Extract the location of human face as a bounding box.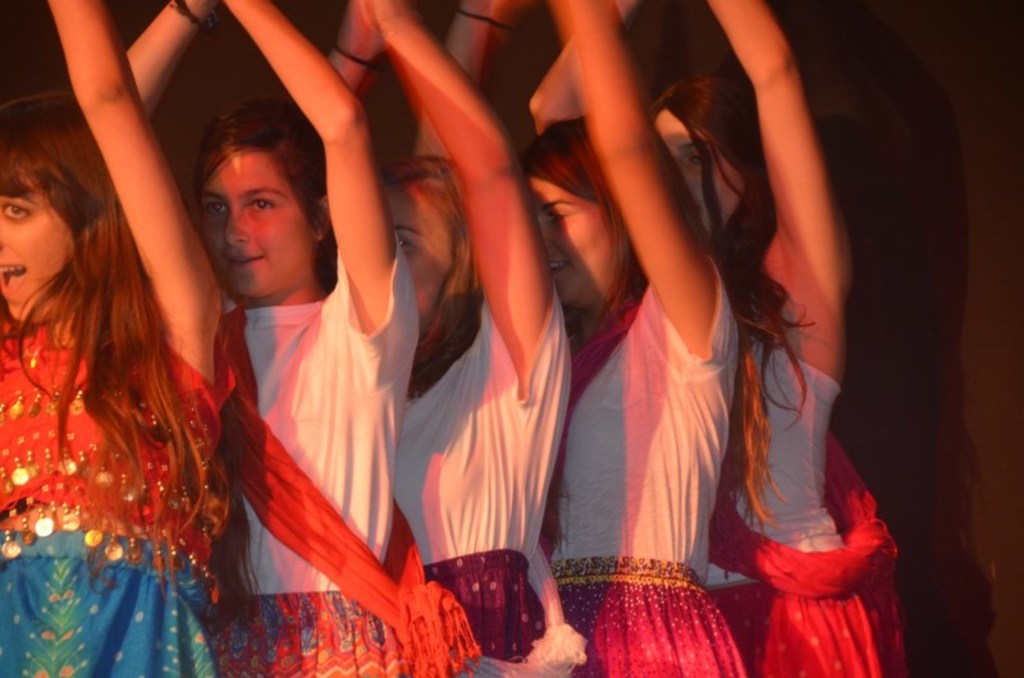
locate(657, 105, 745, 237).
